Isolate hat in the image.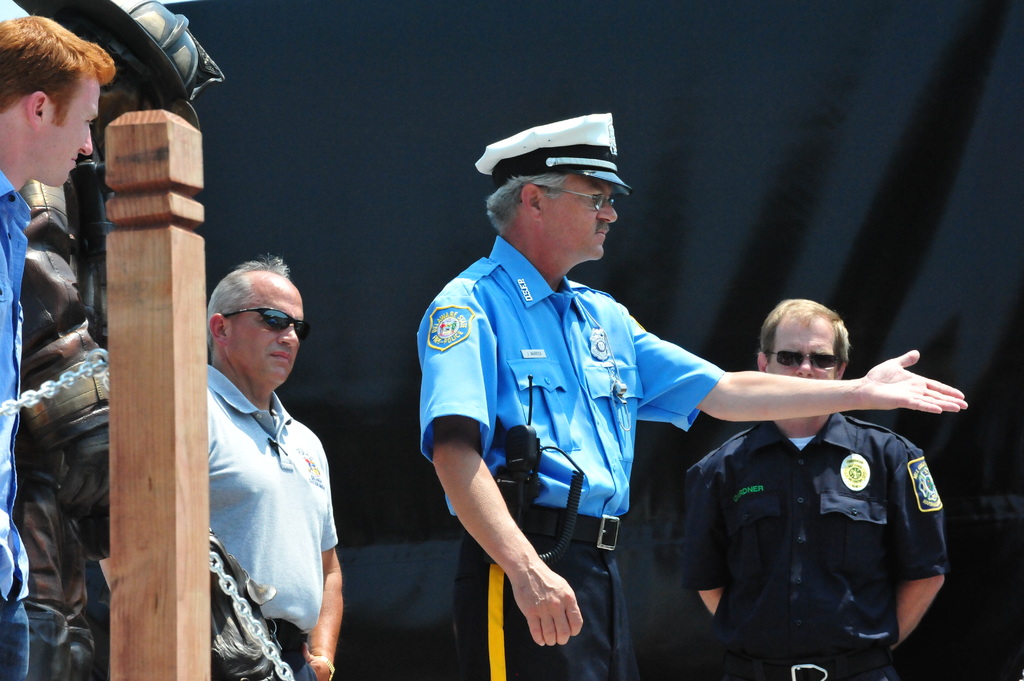
Isolated region: locate(478, 110, 642, 201).
